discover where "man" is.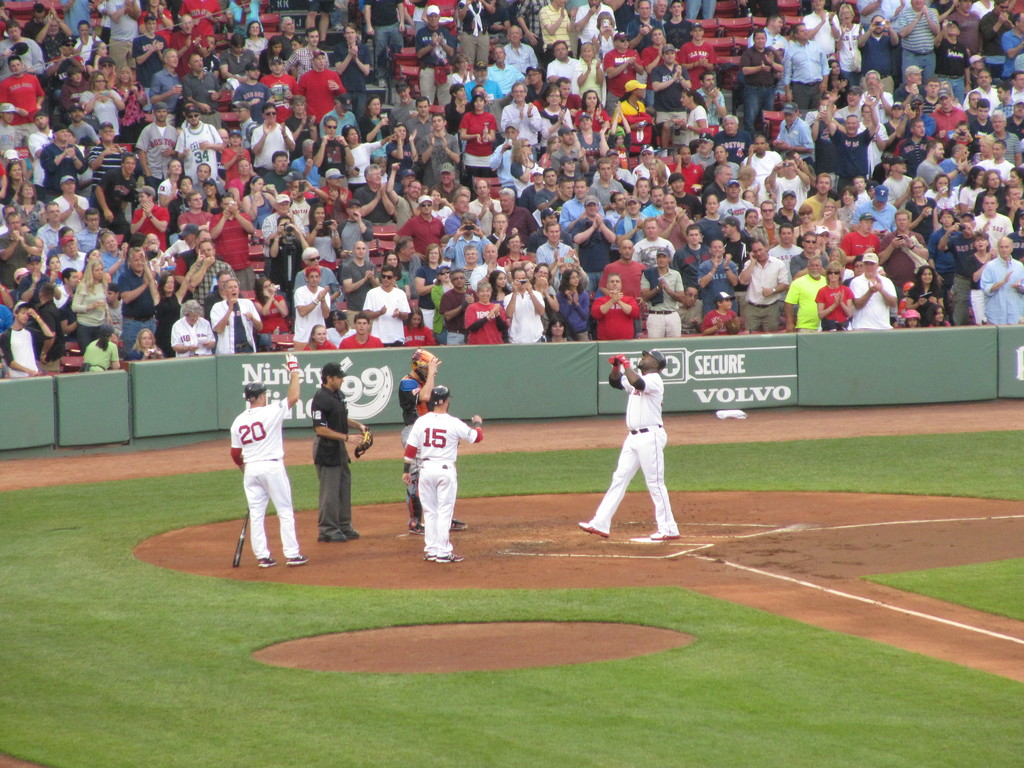
Discovered at [668, 147, 705, 200].
